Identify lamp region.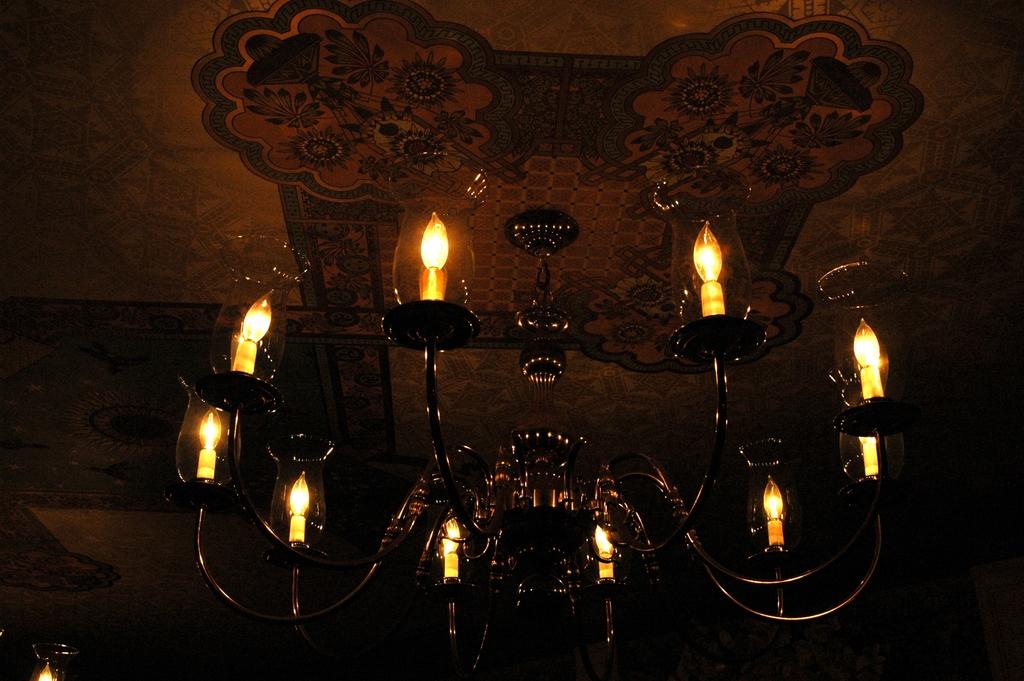
Region: 168 210 928 680.
